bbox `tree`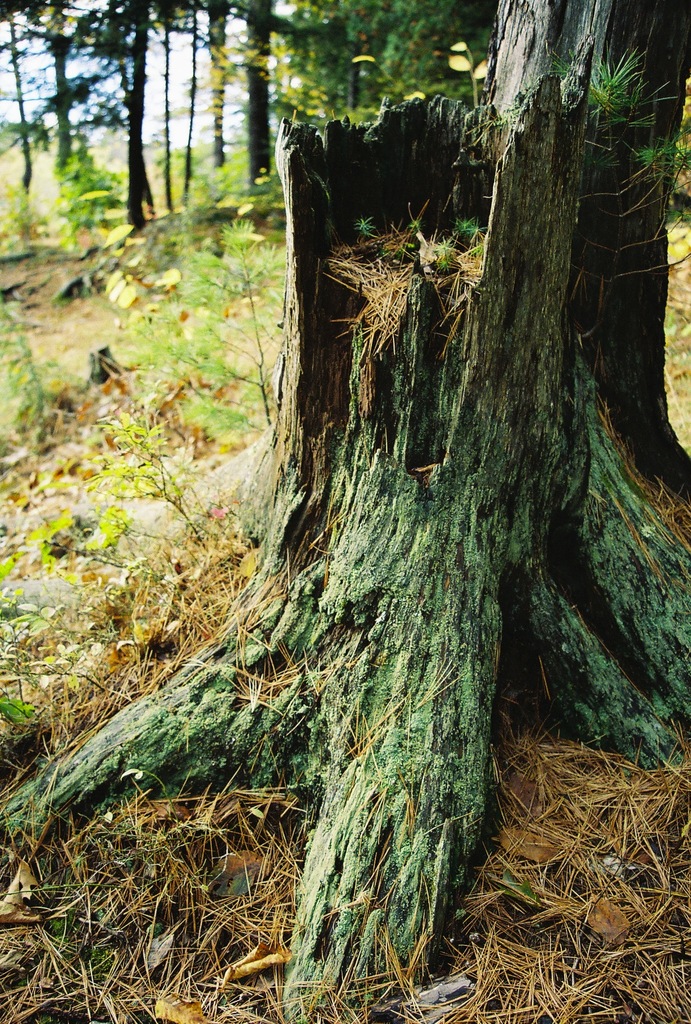
bbox(0, 0, 374, 228)
